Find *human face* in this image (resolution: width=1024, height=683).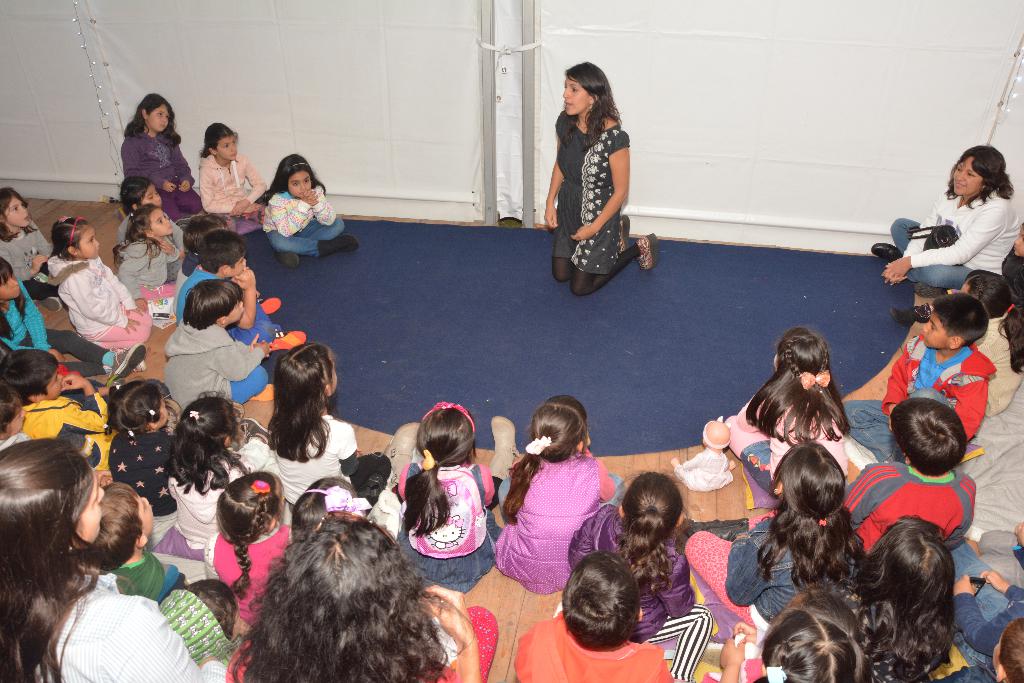
{"left": 227, "top": 254, "right": 244, "bottom": 274}.
